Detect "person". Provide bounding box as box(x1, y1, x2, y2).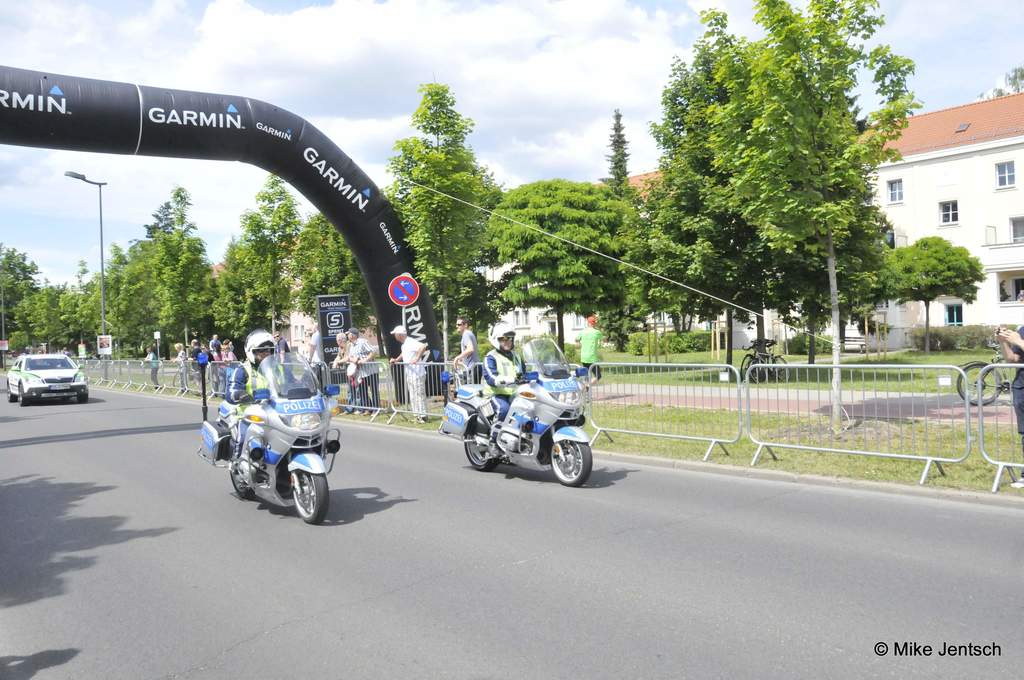
box(145, 348, 159, 387).
